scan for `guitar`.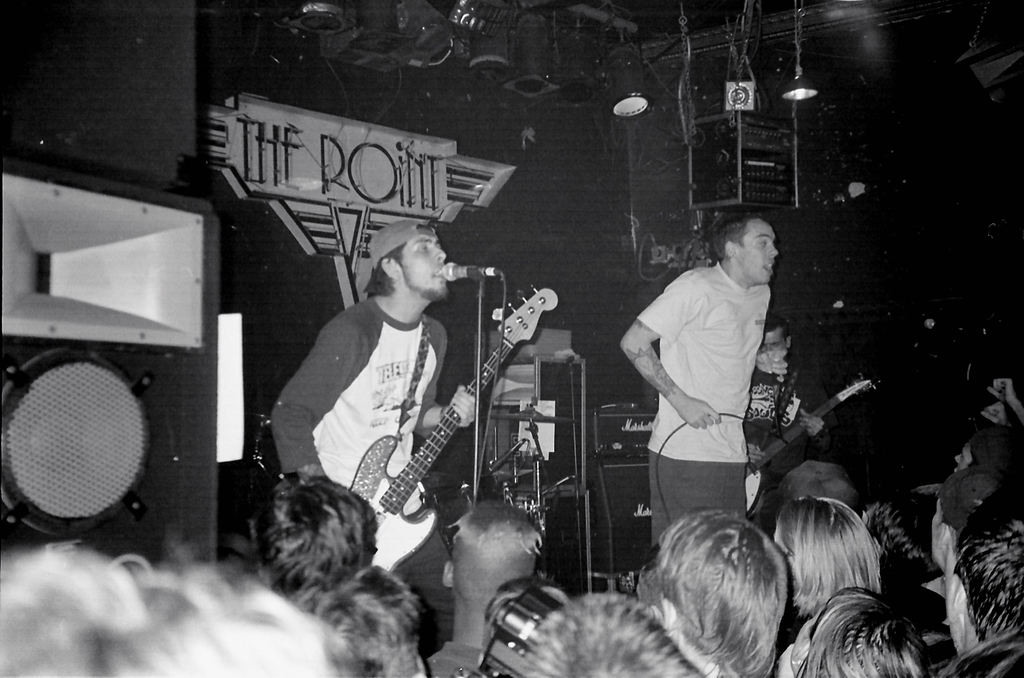
Scan result: <region>346, 281, 560, 572</region>.
